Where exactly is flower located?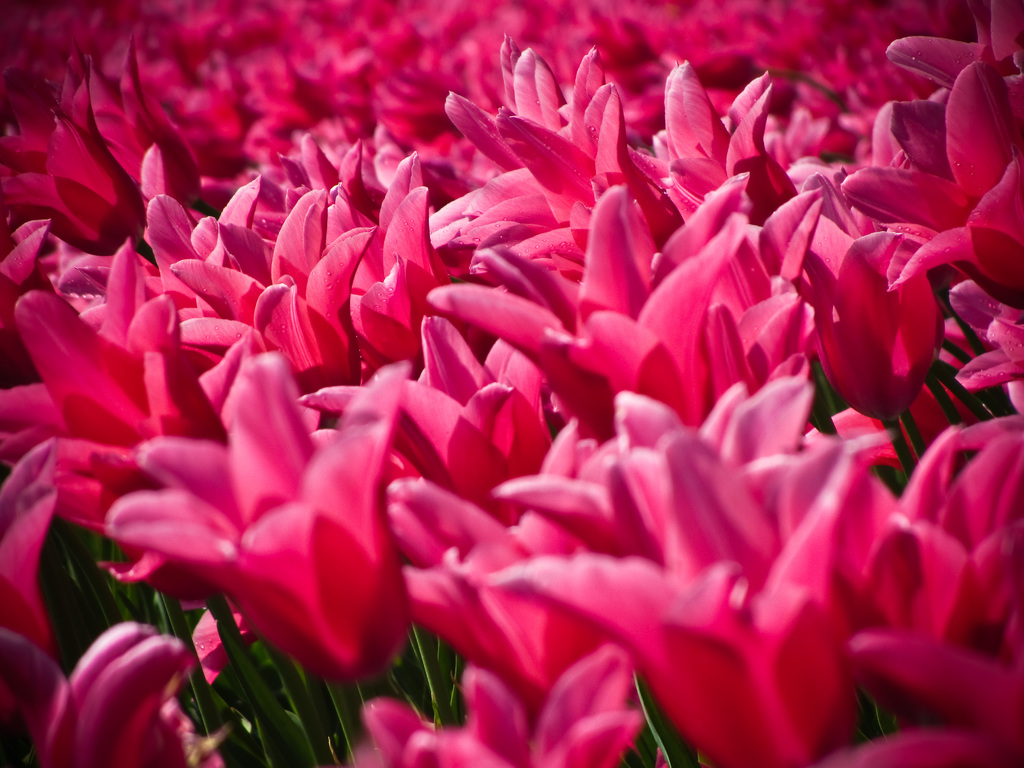
Its bounding box is <bbox>76, 353, 451, 688</bbox>.
